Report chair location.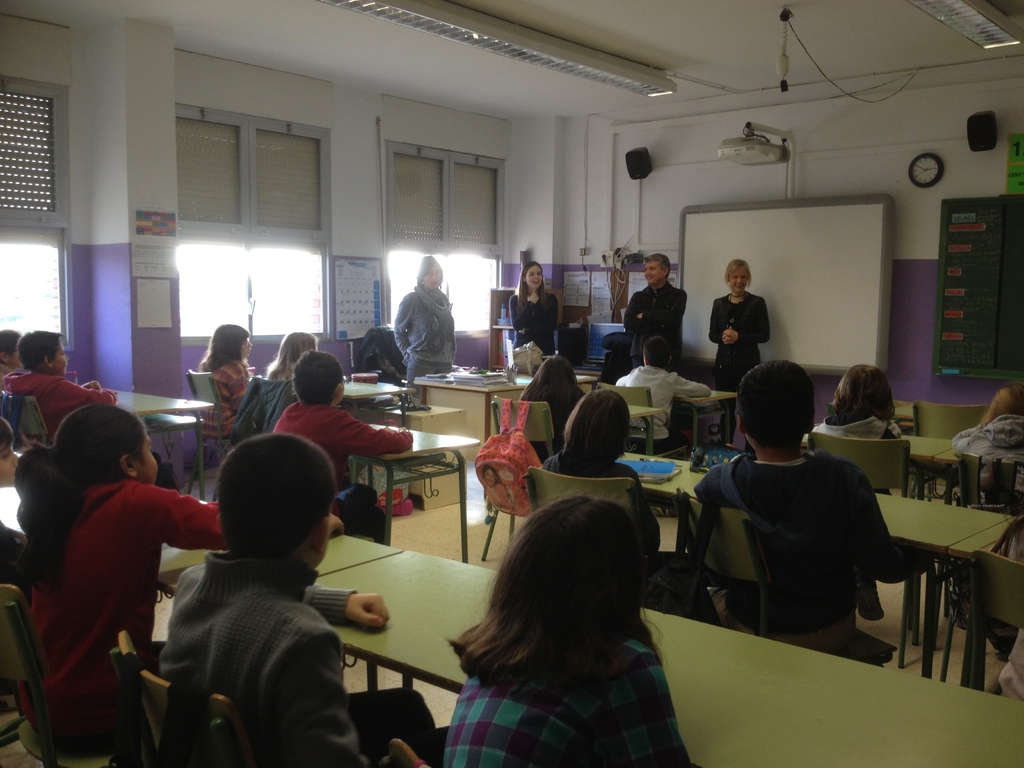
Report: locate(522, 464, 679, 579).
